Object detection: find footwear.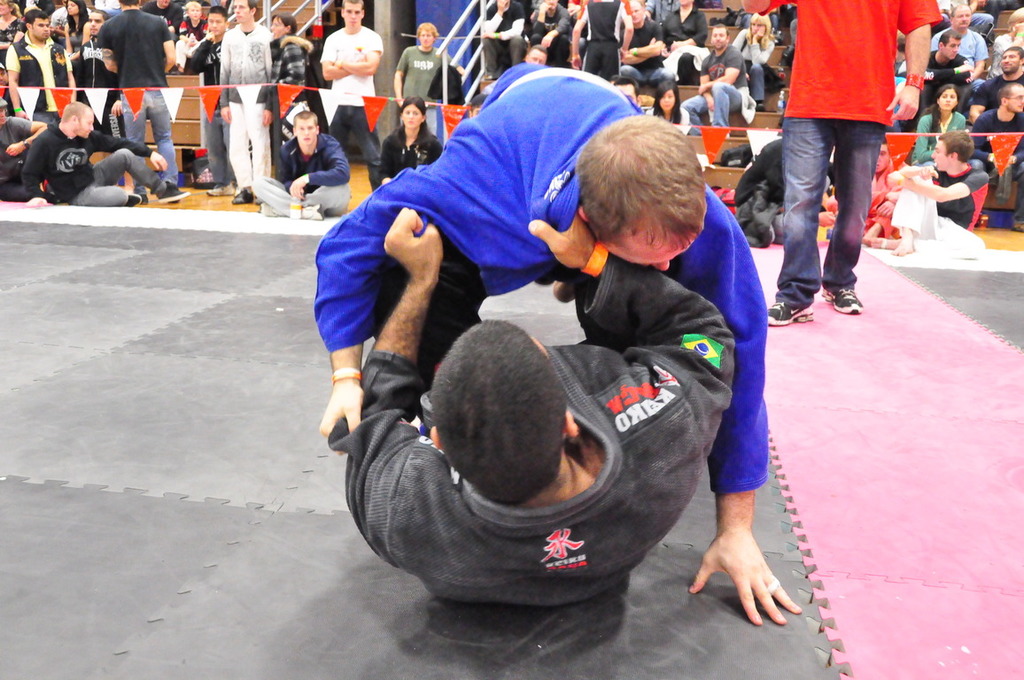
262, 202, 275, 212.
